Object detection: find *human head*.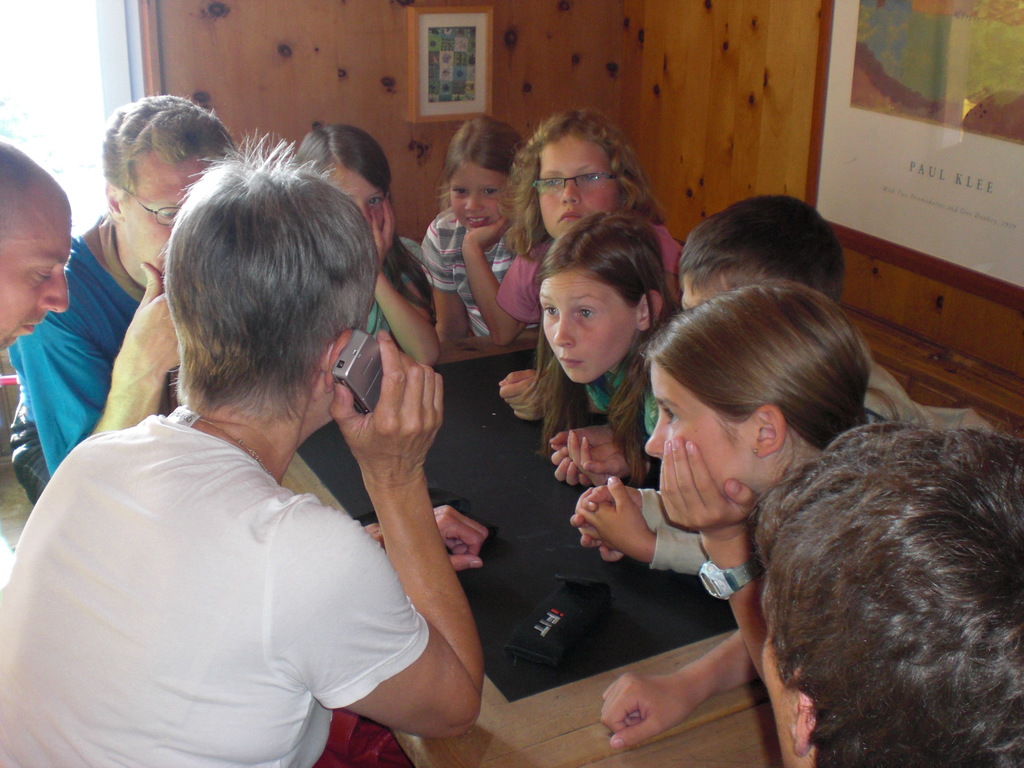
(x1=515, y1=204, x2=667, y2=391).
